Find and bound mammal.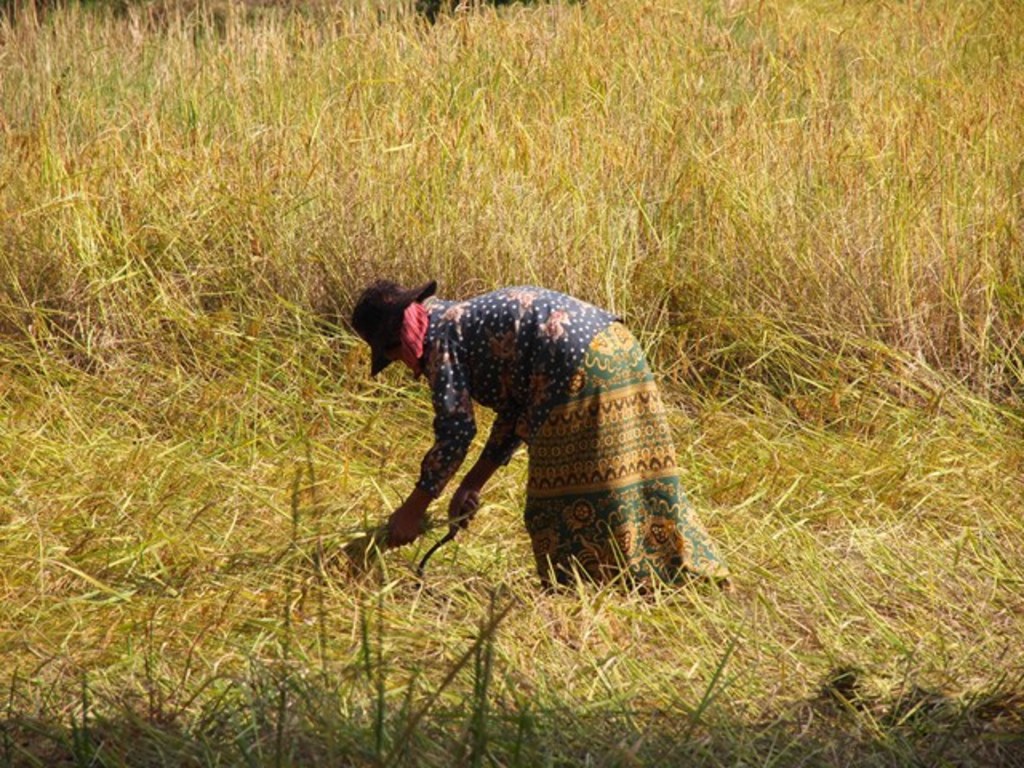
Bound: select_region(326, 282, 672, 554).
